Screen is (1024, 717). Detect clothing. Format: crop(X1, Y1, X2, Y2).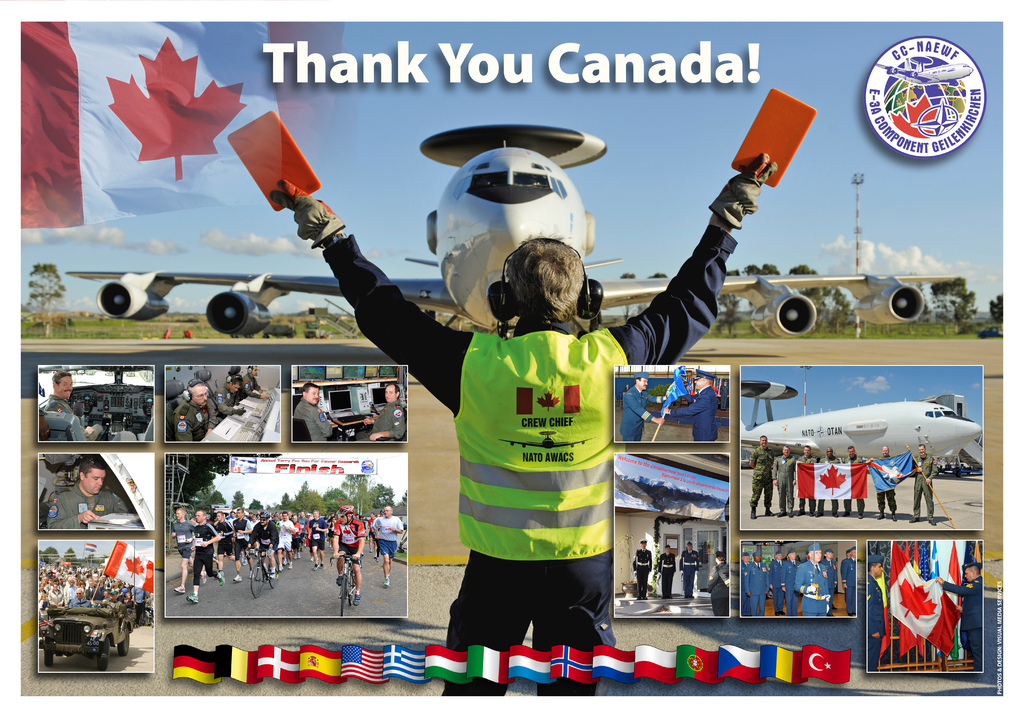
crop(288, 522, 303, 550).
